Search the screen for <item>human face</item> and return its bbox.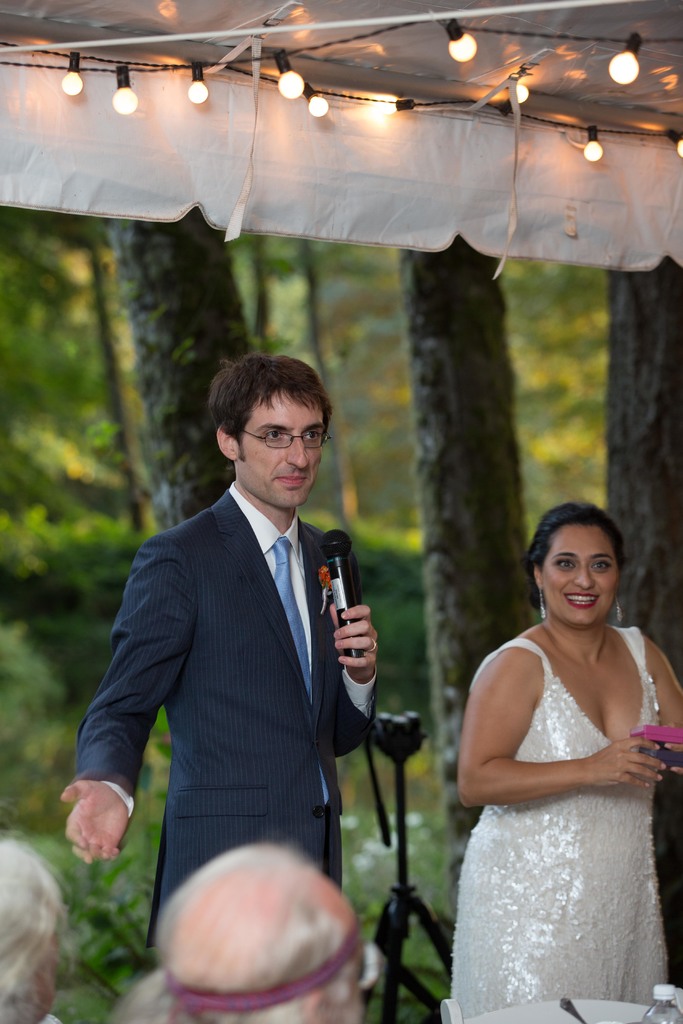
Found: [232, 384, 328, 508].
